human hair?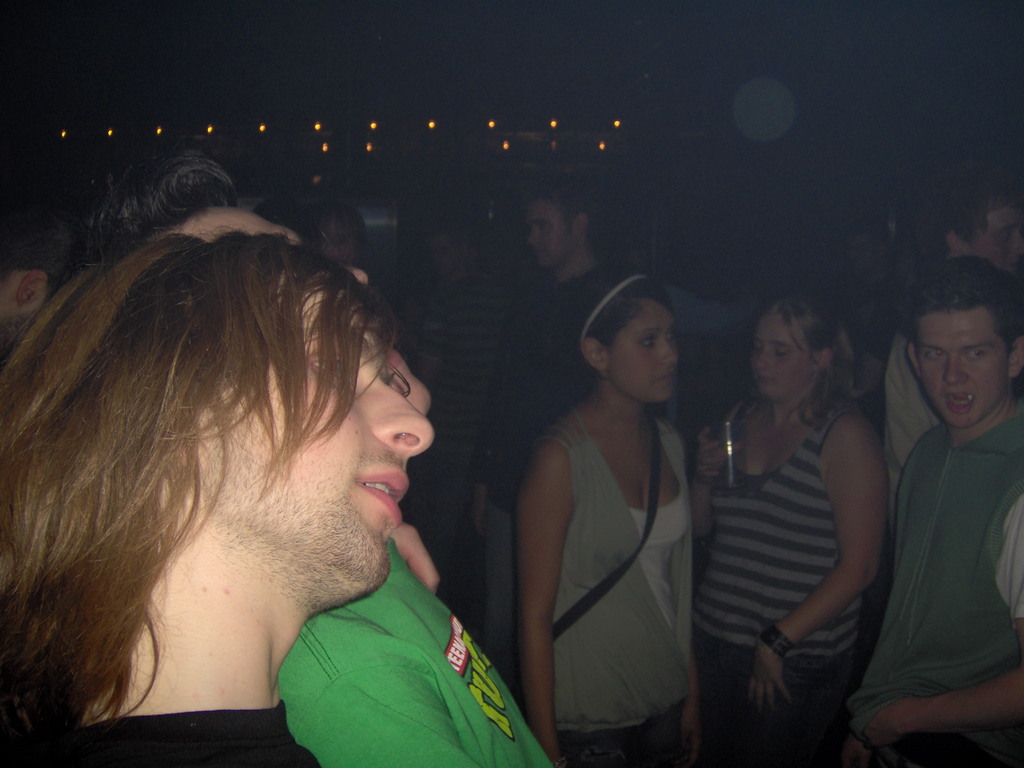
bbox=(941, 167, 1023, 249)
